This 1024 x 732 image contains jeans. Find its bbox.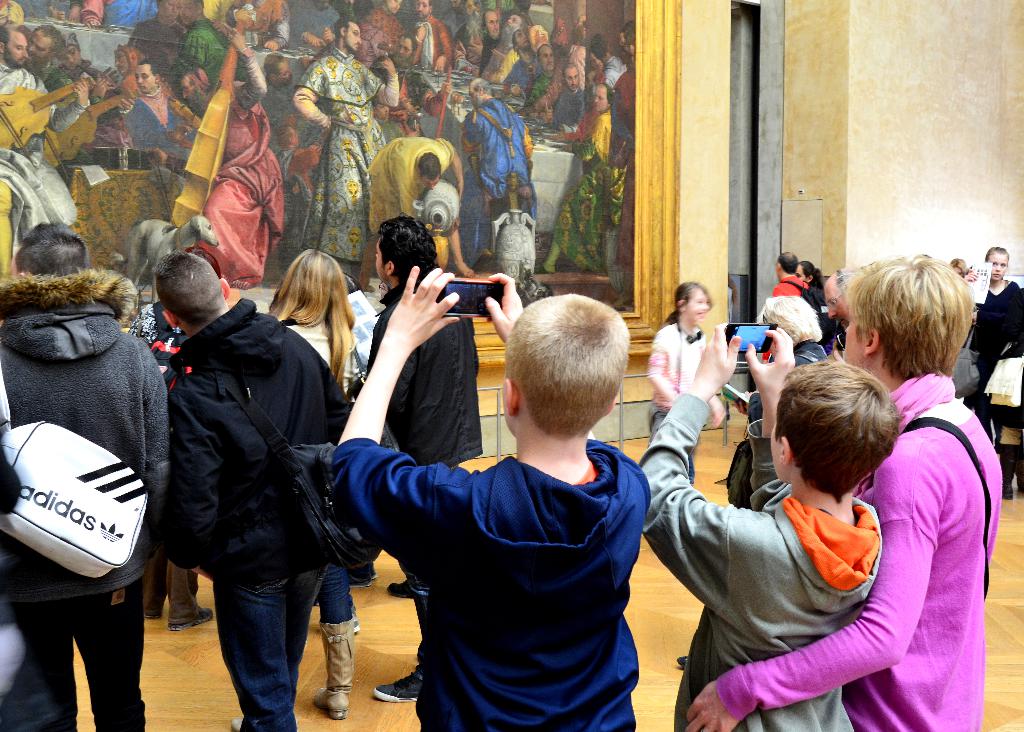
198, 549, 316, 731.
